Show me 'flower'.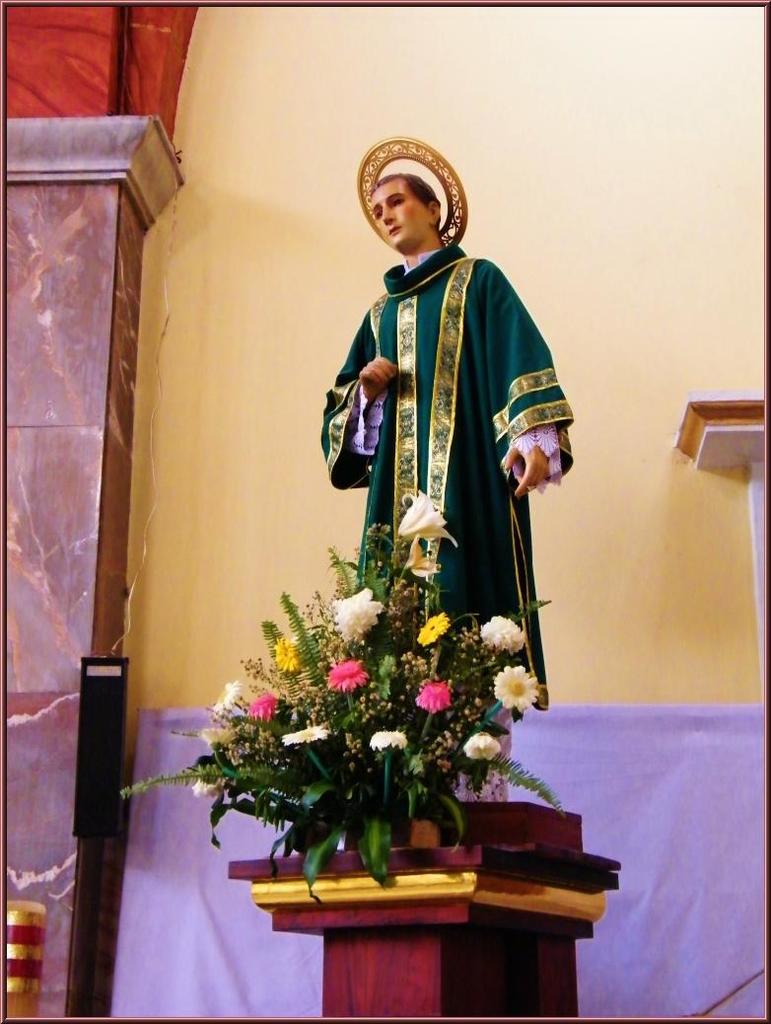
'flower' is here: (left=210, top=673, right=241, bottom=720).
